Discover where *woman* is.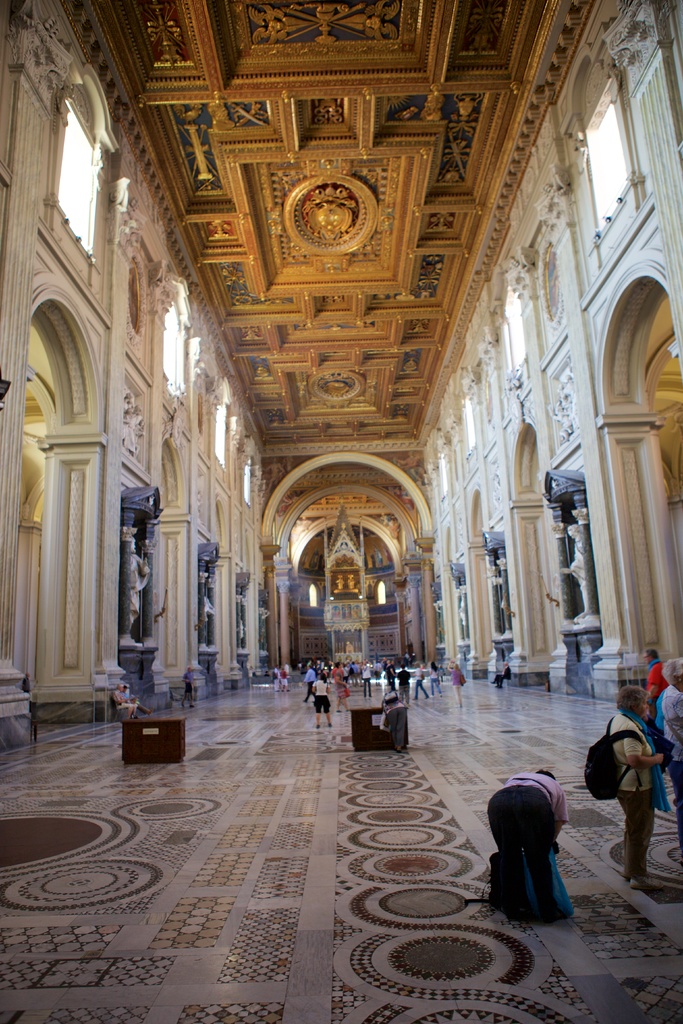
Discovered at bbox=[313, 669, 331, 726].
